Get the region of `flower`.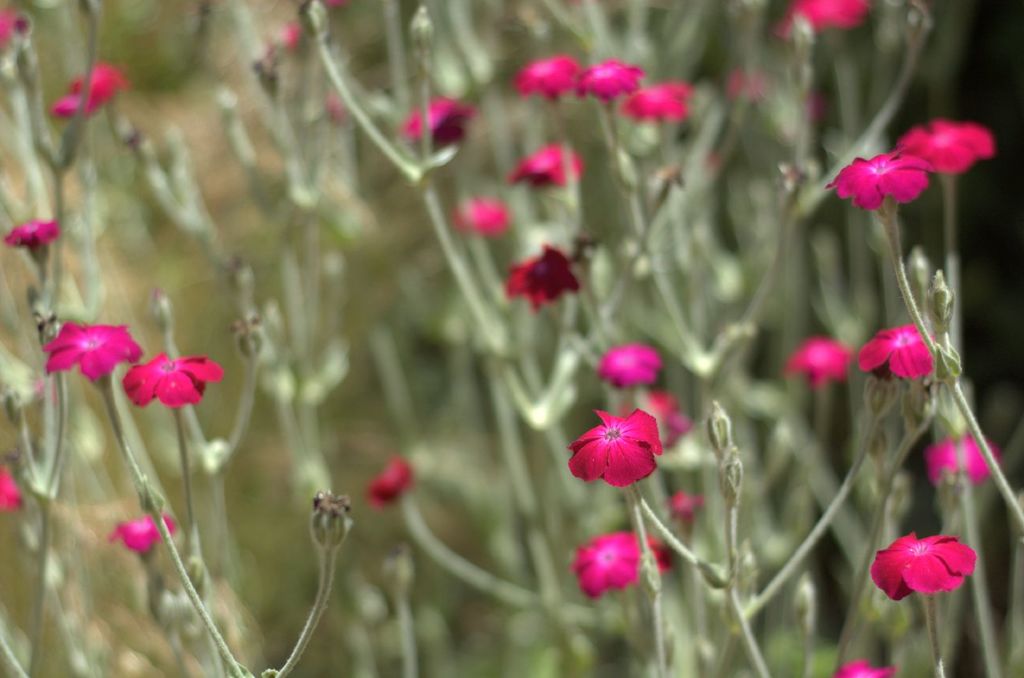
x1=786, y1=335, x2=860, y2=388.
